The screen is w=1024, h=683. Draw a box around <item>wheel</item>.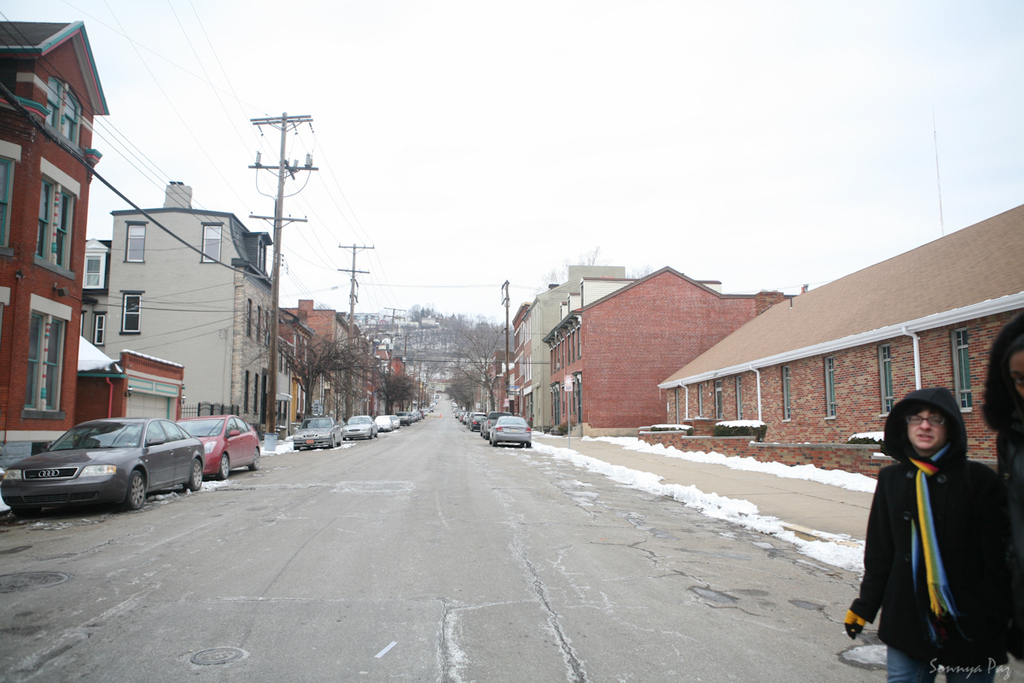
[left=492, top=441, right=497, bottom=448].
